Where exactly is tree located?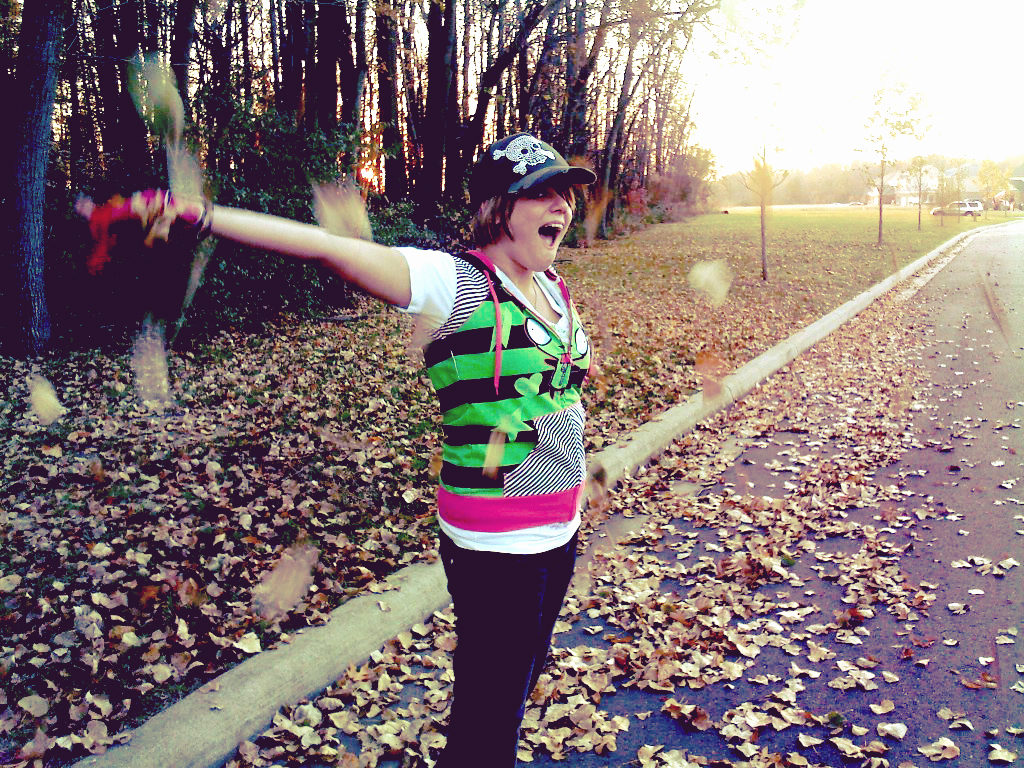
Its bounding box is bbox=[522, 0, 582, 154].
